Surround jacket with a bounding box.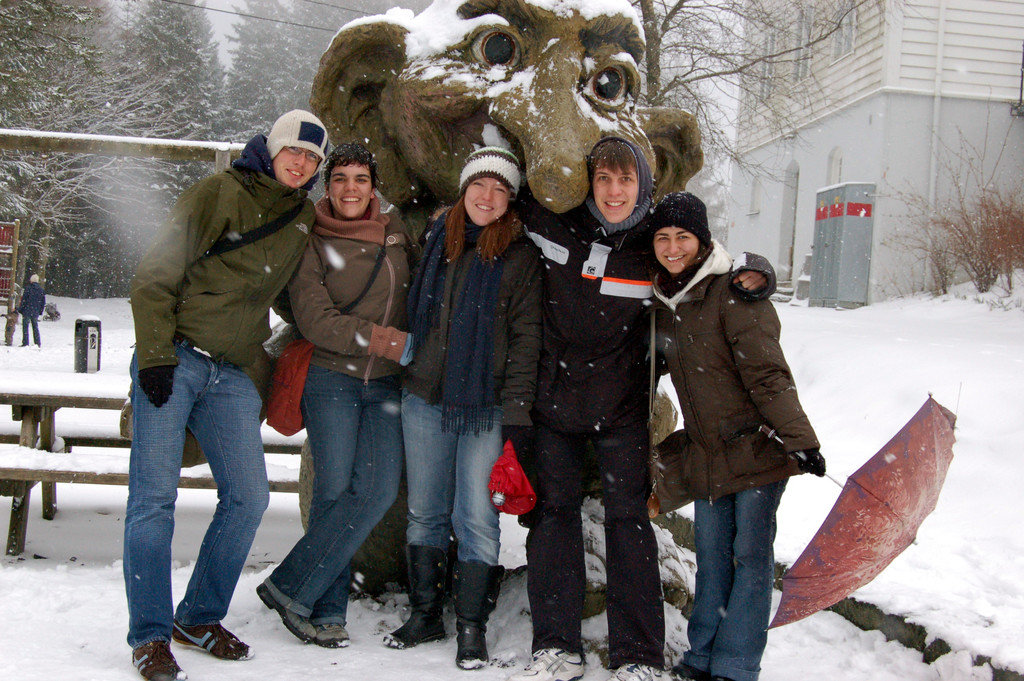
crop(505, 193, 776, 436).
